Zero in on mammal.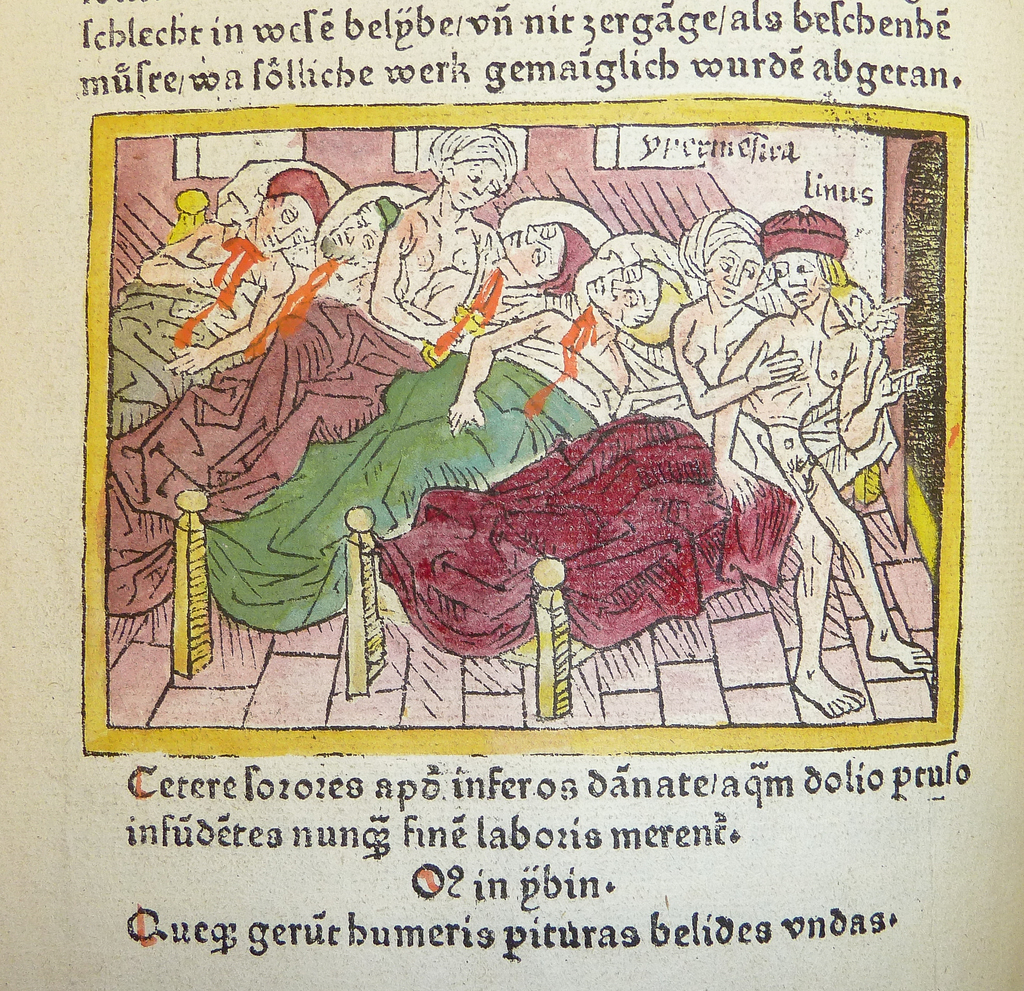
Zeroed in: (678, 201, 938, 692).
